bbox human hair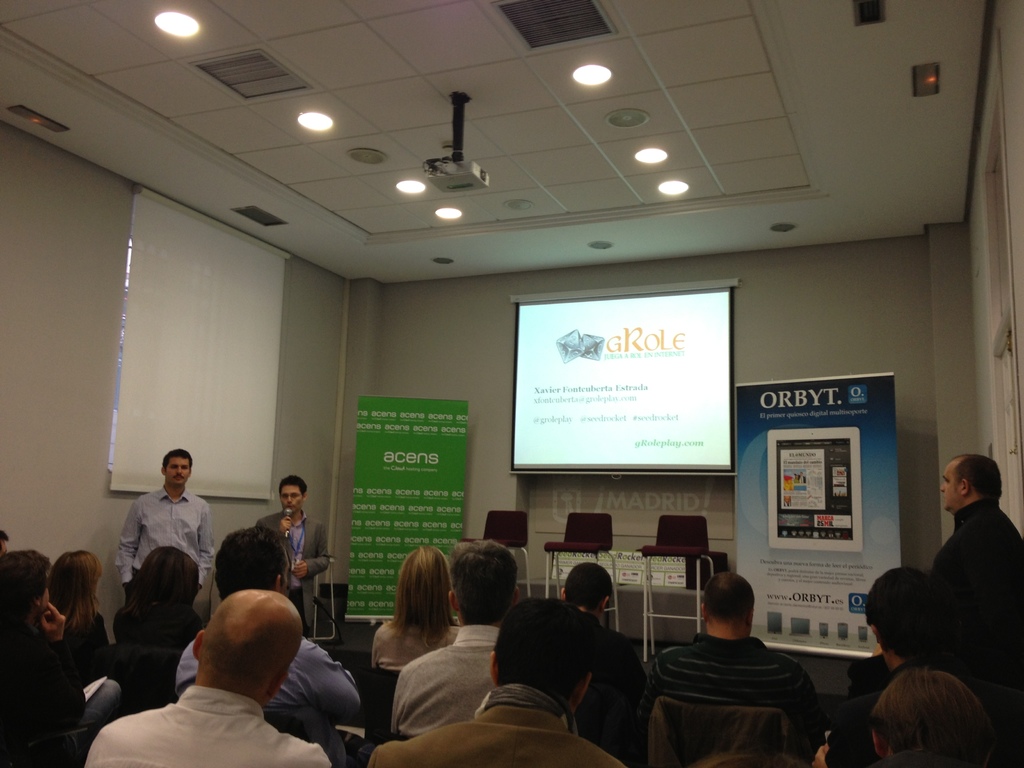
region(565, 563, 614, 602)
